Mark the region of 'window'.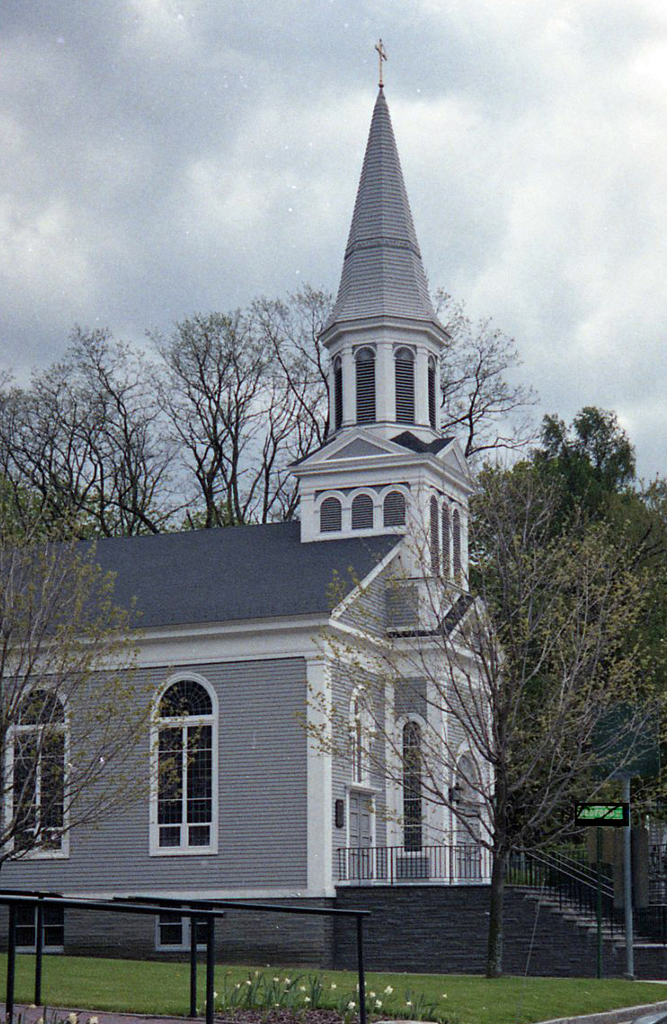
Region: 393, 348, 415, 424.
